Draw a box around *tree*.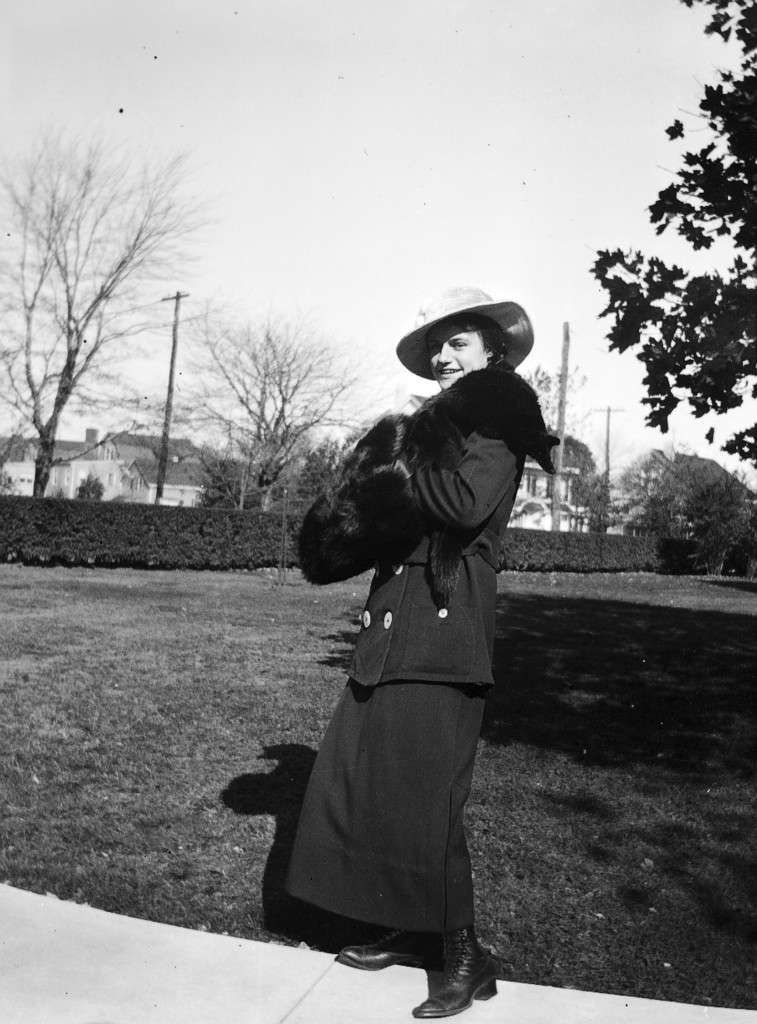
Rect(0, 115, 232, 503).
